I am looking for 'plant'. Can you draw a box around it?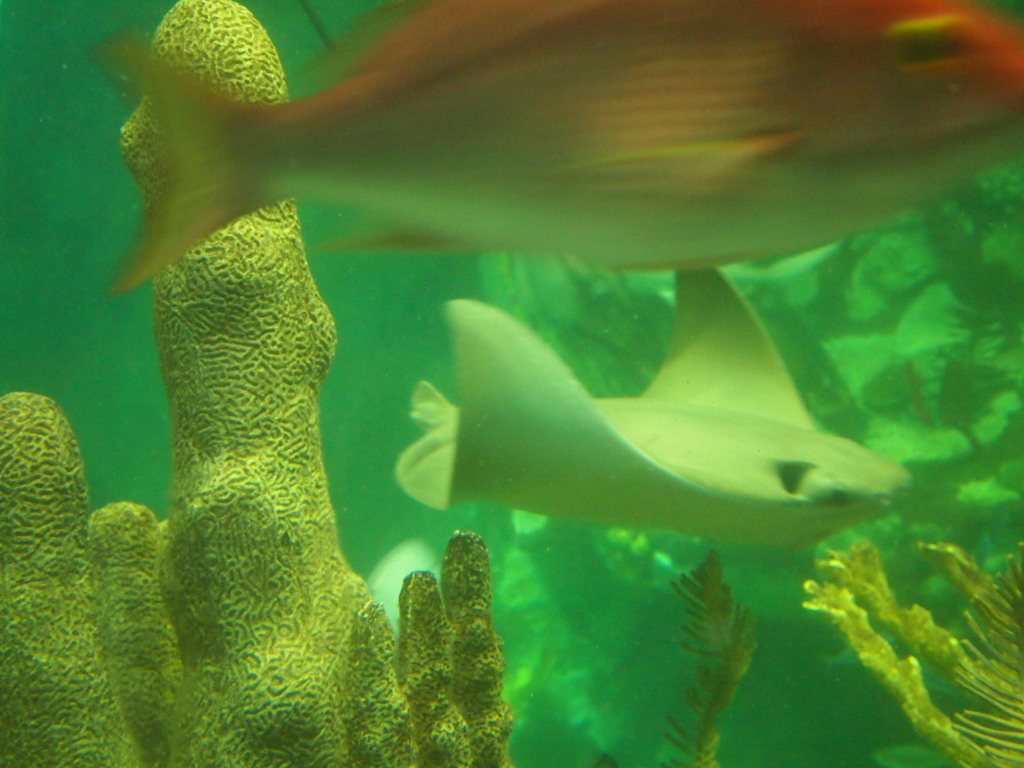
Sure, the bounding box is 659/535/1023/767.
